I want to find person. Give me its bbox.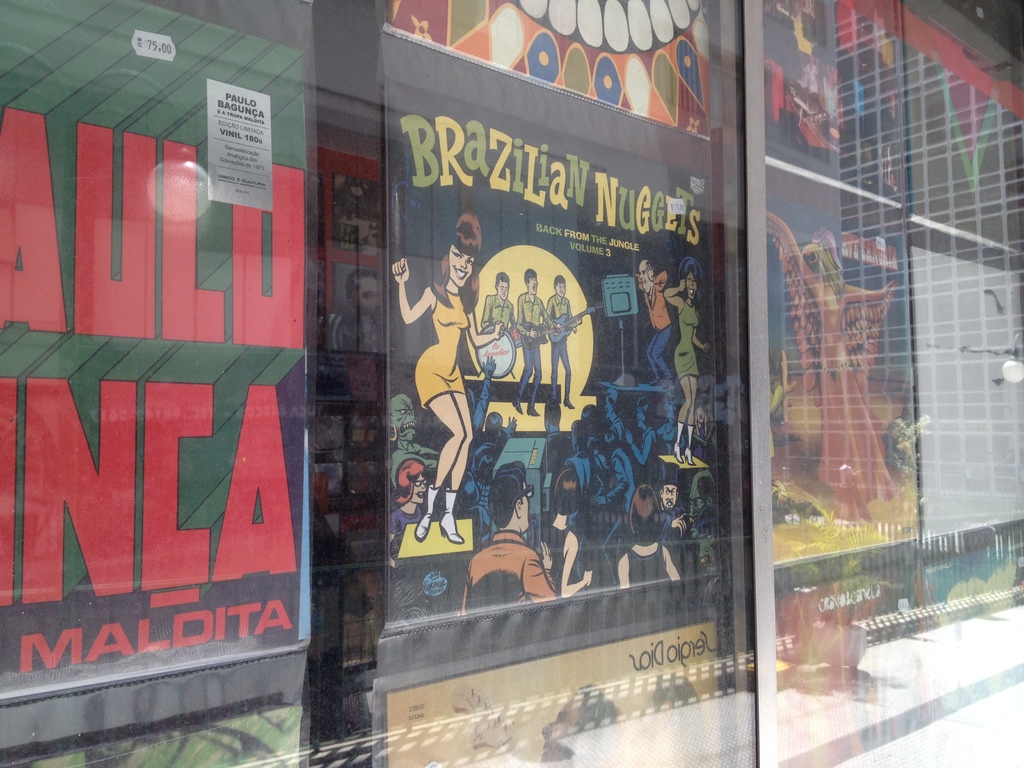
Rect(476, 264, 515, 327).
